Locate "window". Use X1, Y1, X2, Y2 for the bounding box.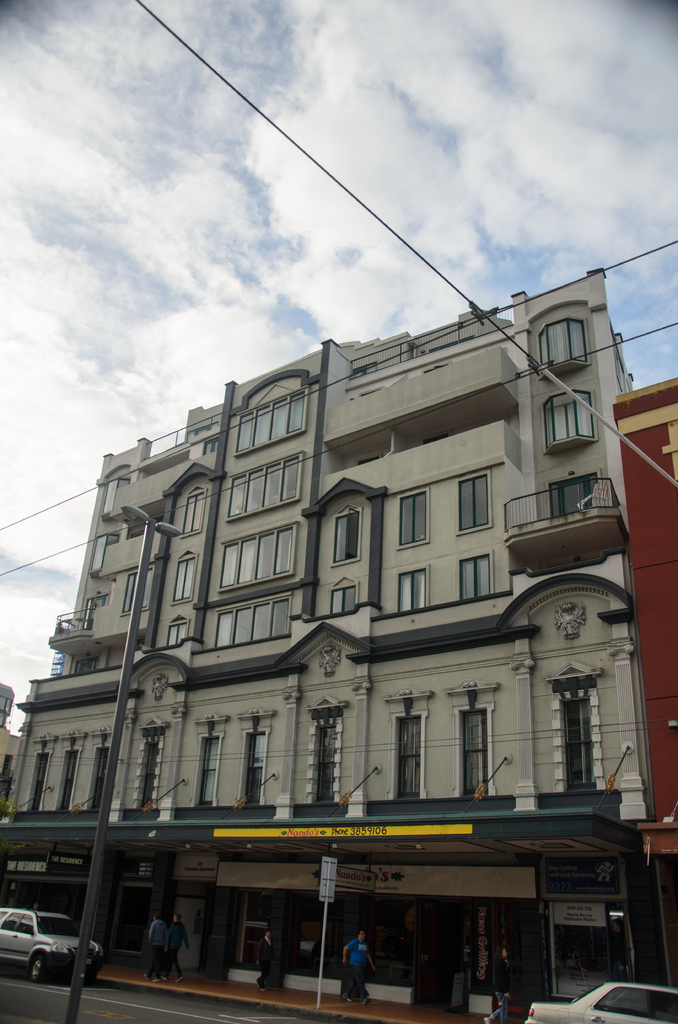
170, 547, 190, 602.
